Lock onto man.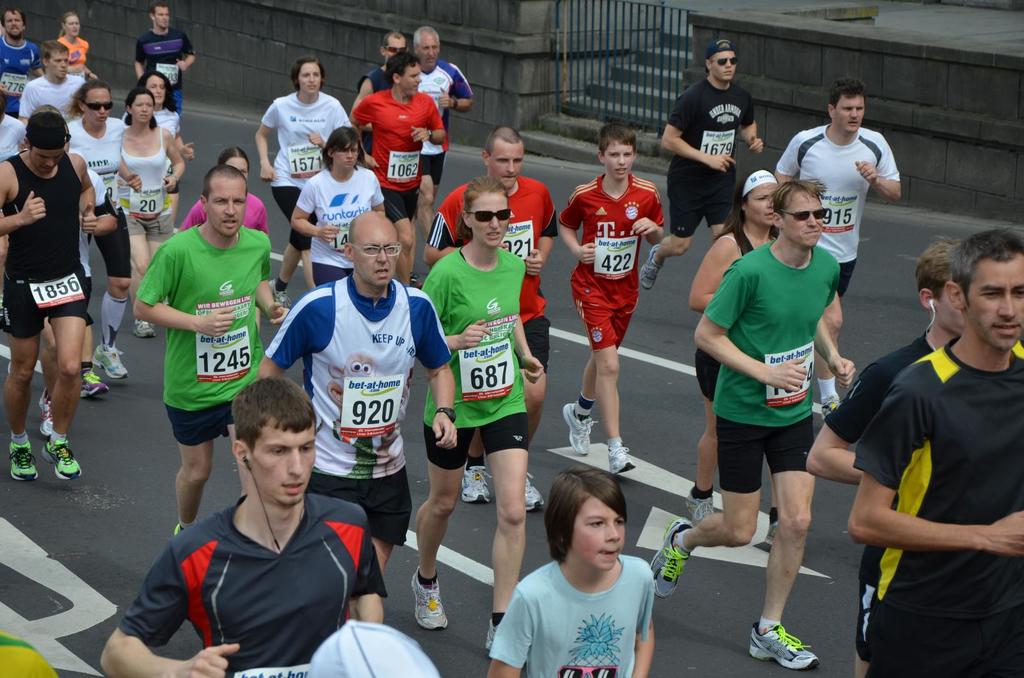
Locked: BBox(410, 22, 474, 246).
